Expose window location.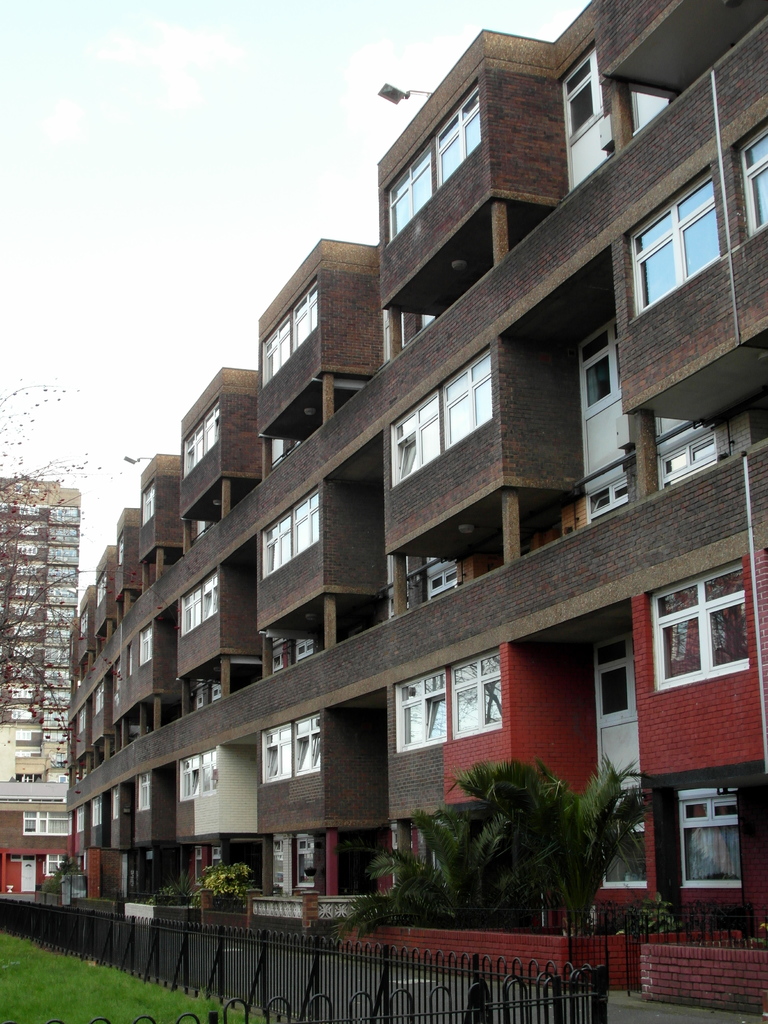
Exposed at 69,605,90,631.
